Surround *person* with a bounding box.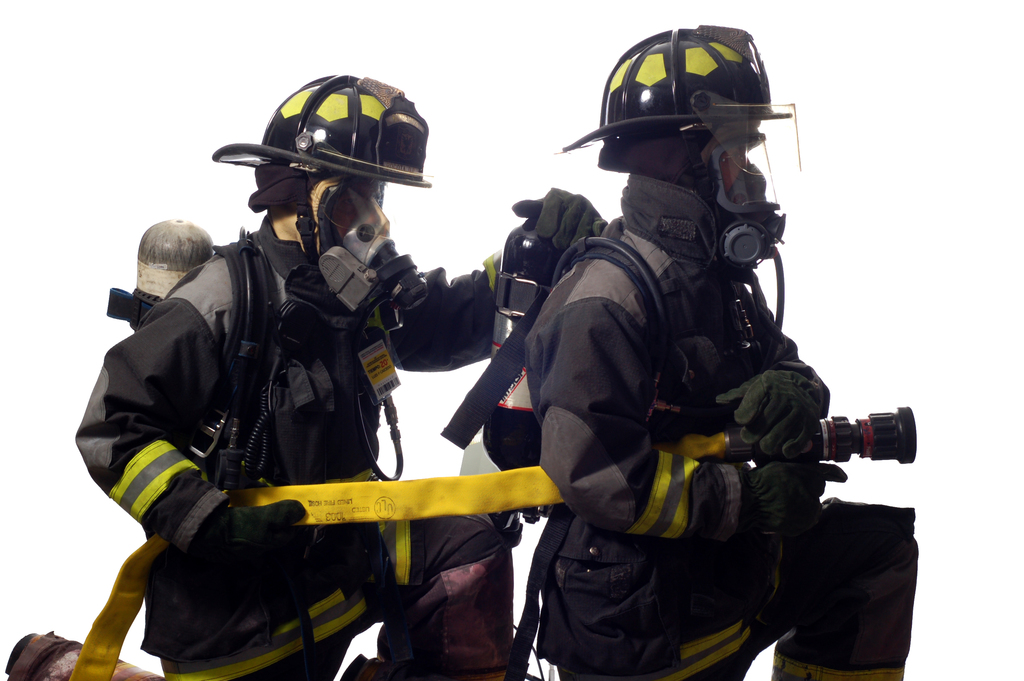
bbox(0, 72, 603, 680).
